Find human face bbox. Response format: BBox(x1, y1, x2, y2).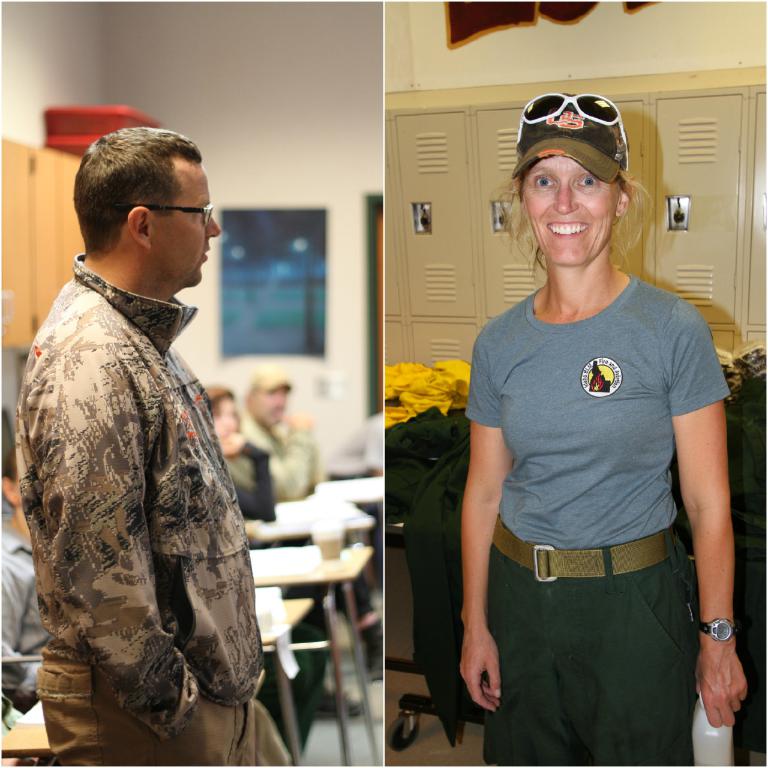
BBox(523, 157, 619, 268).
